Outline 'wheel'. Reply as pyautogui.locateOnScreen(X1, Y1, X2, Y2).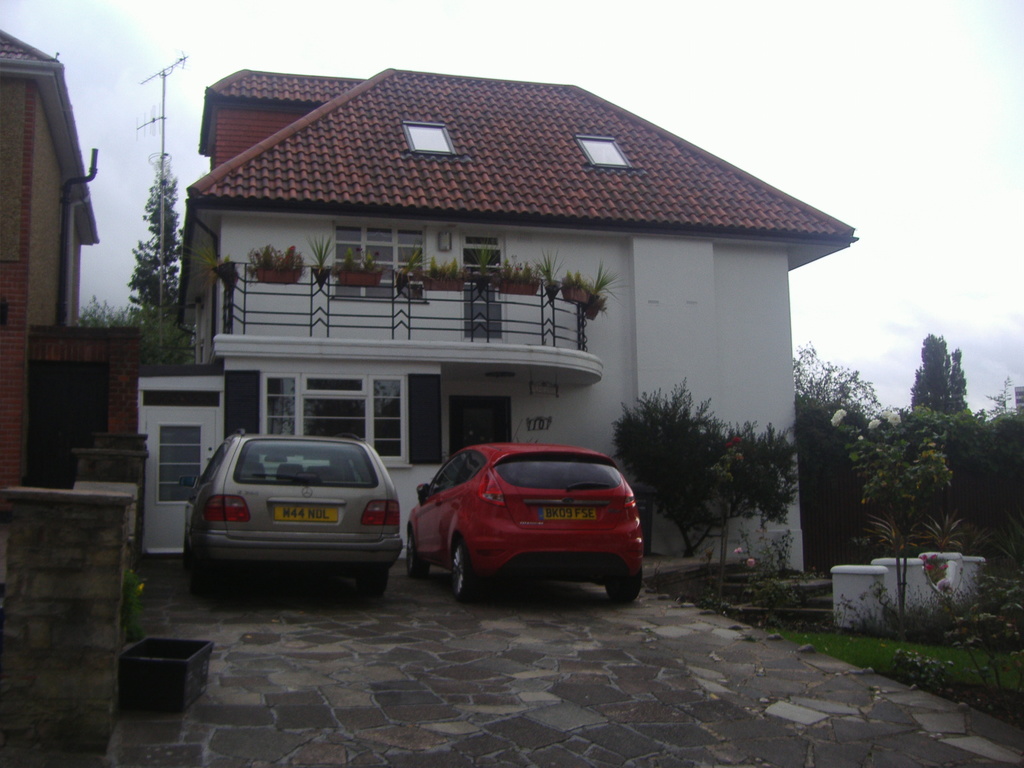
pyautogui.locateOnScreen(605, 566, 644, 603).
